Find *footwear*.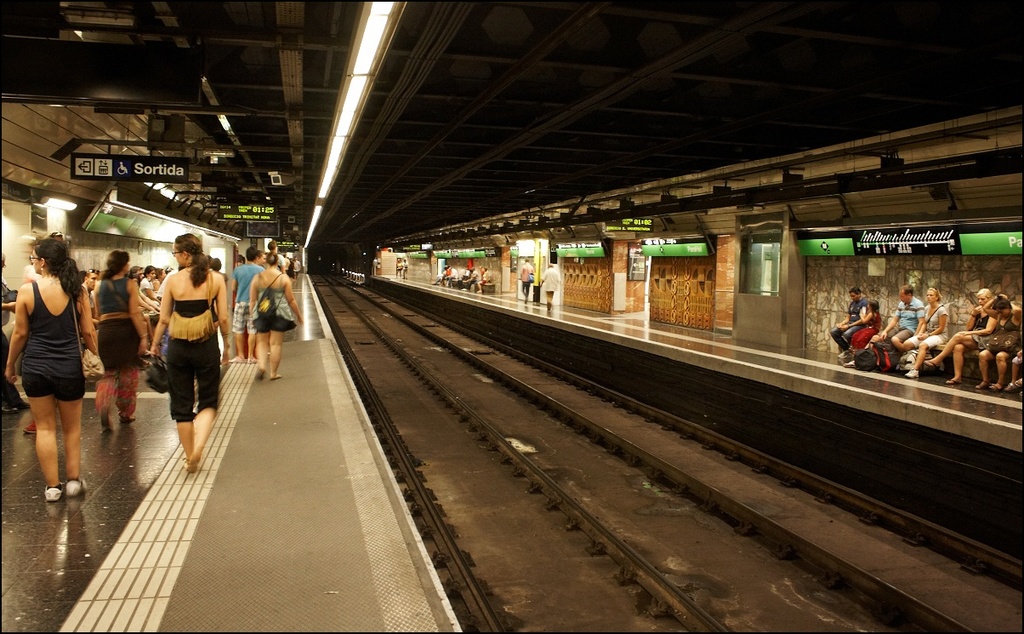
<box>1009,383,1018,397</box>.
